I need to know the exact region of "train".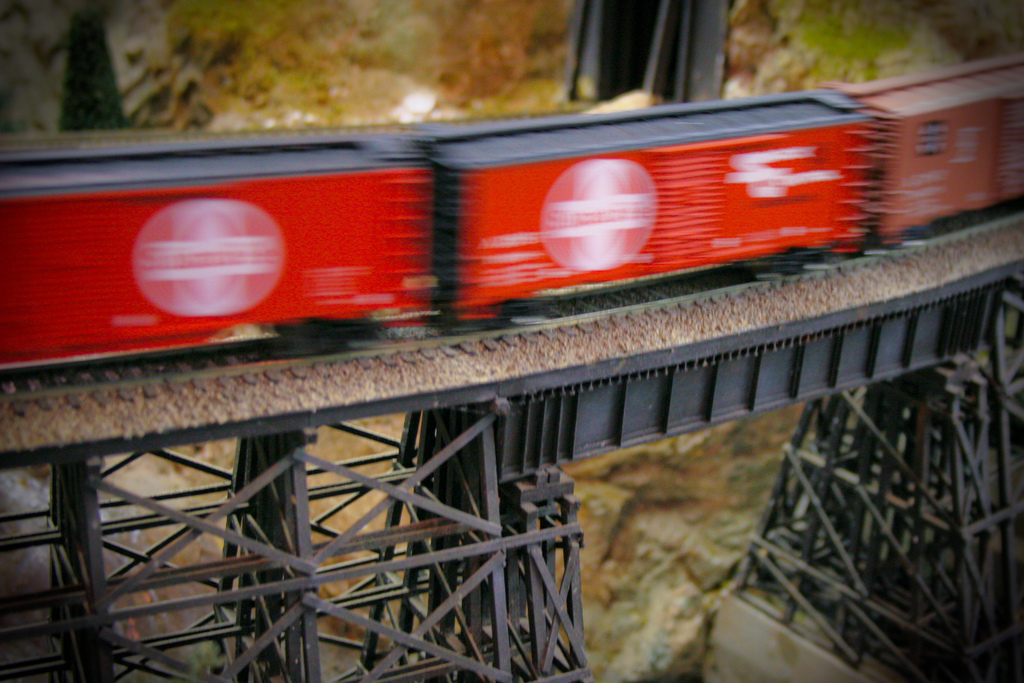
Region: pyautogui.locateOnScreen(0, 45, 1023, 386).
